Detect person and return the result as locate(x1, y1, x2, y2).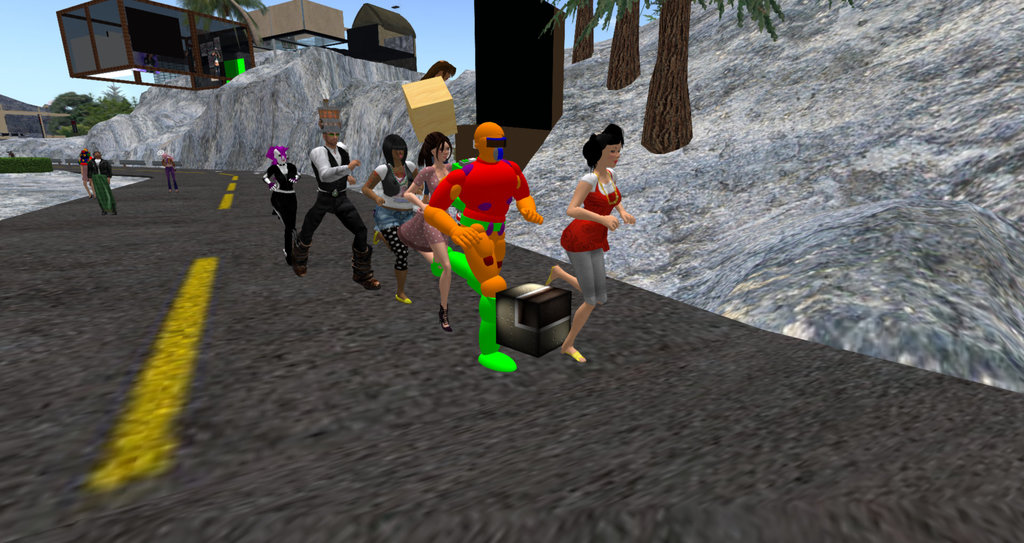
locate(555, 125, 630, 349).
